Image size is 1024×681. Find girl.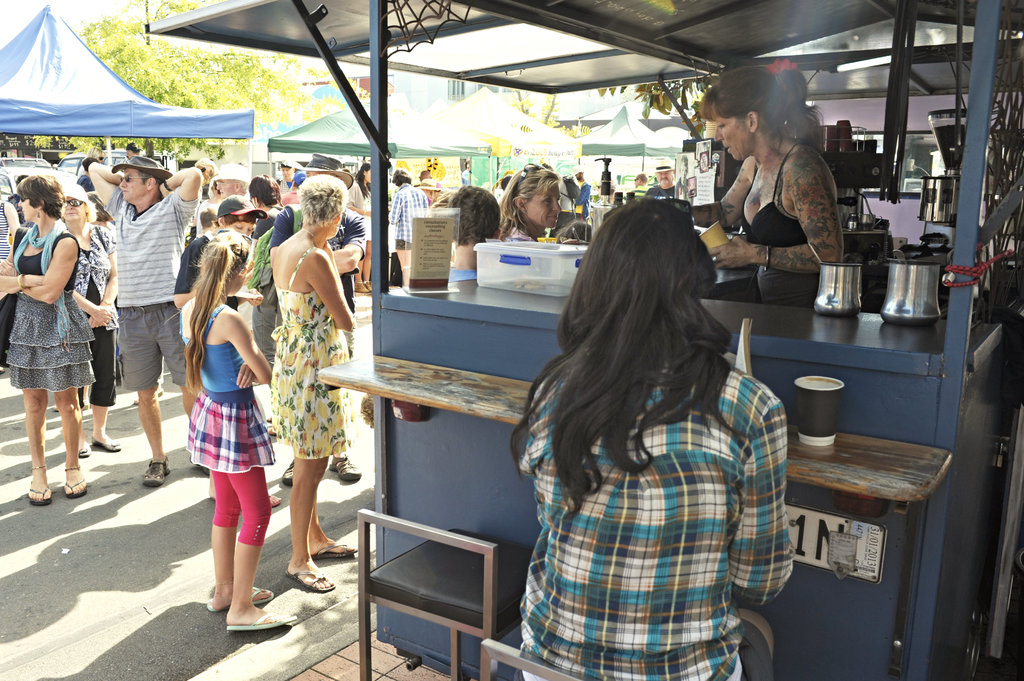
[x1=180, y1=228, x2=300, y2=633].
